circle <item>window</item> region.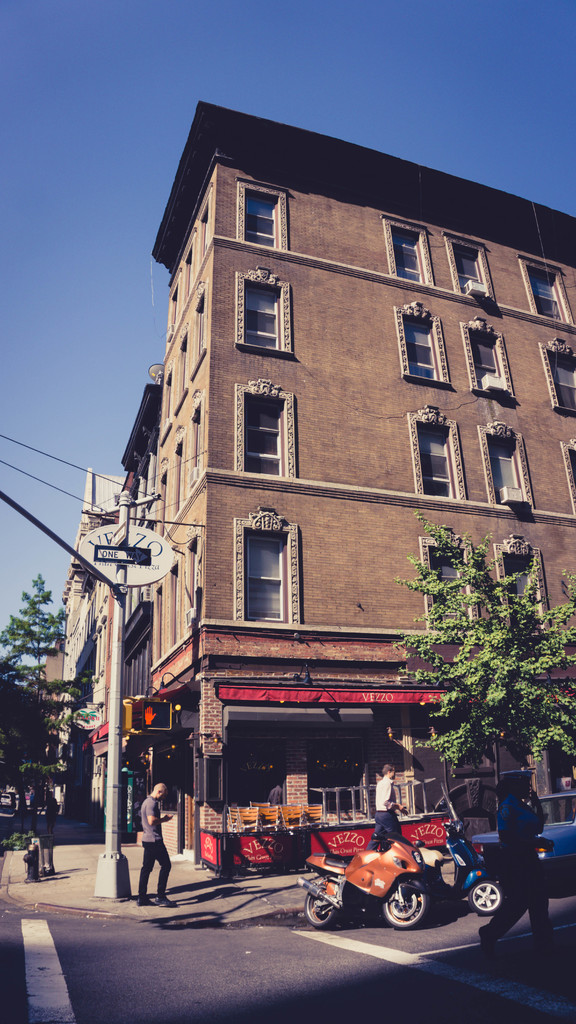
Region: bbox(556, 437, 575, 513).
